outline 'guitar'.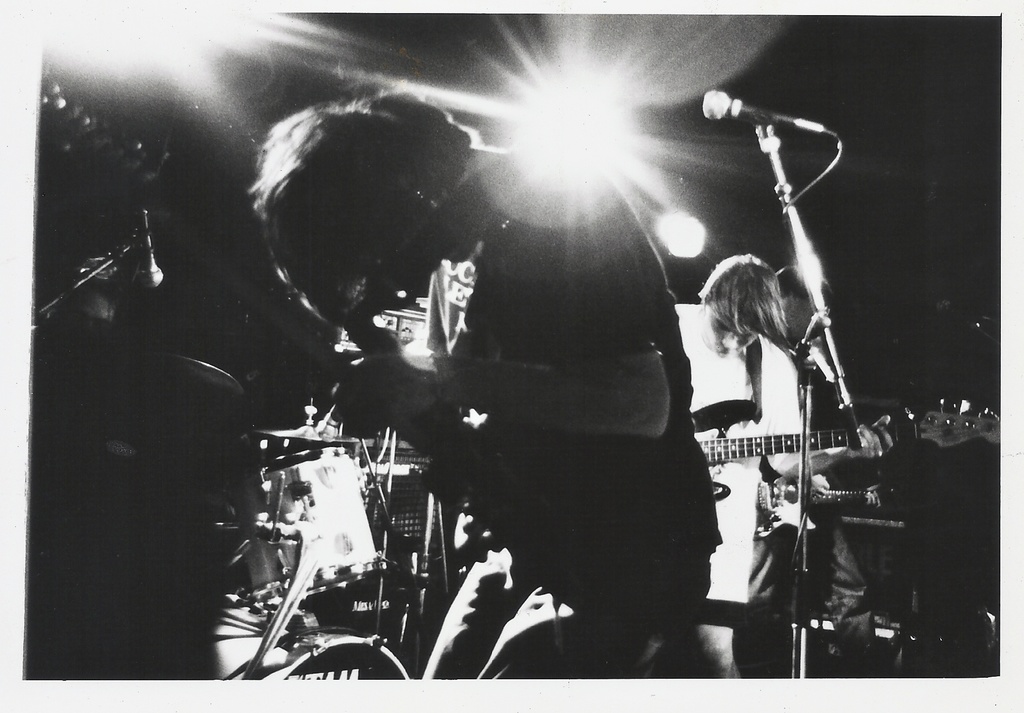
Outline: crop(688, 399, 998, 502).
